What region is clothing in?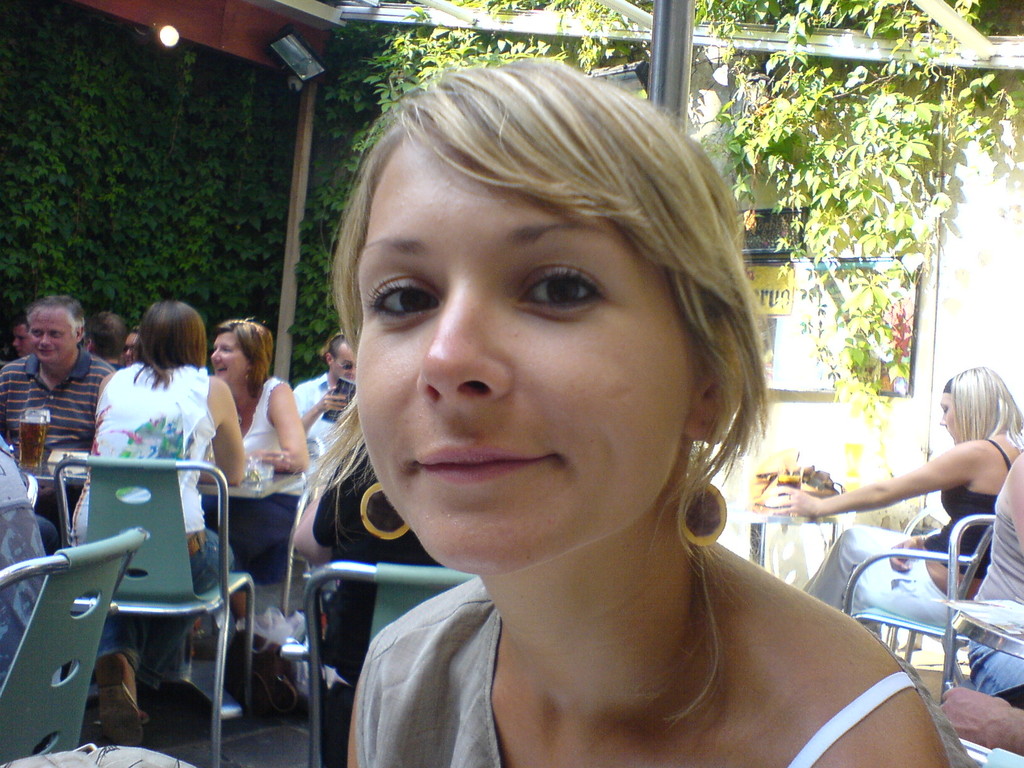
bbox=(799, 438, 995, 623).
